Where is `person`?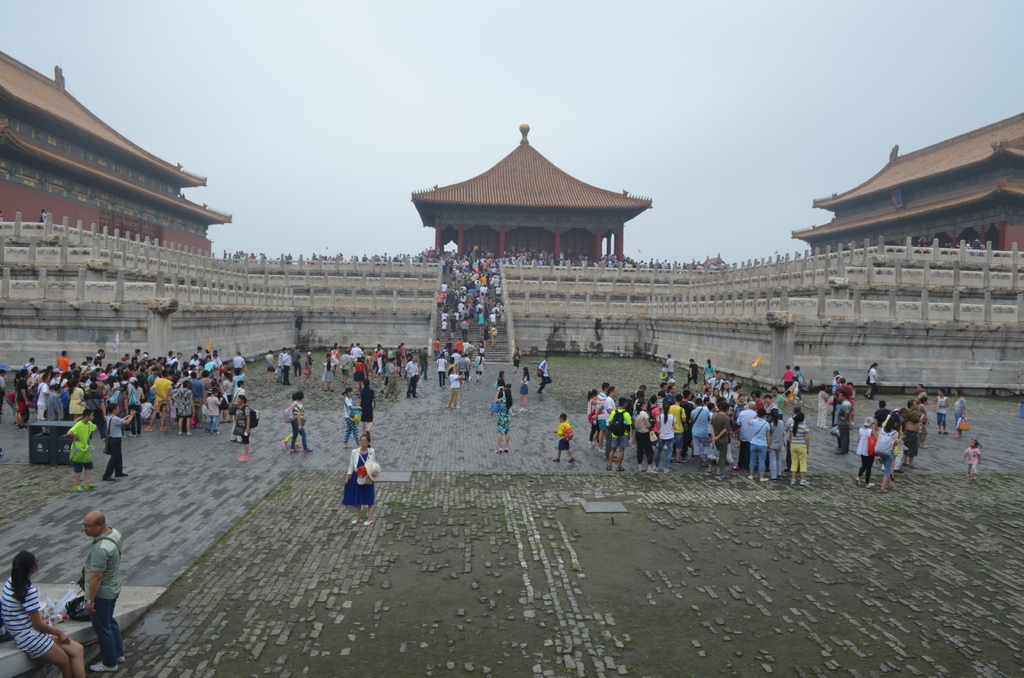
{"x1": 517, "y1": 368, "x2": 533, "y2": 416}.
